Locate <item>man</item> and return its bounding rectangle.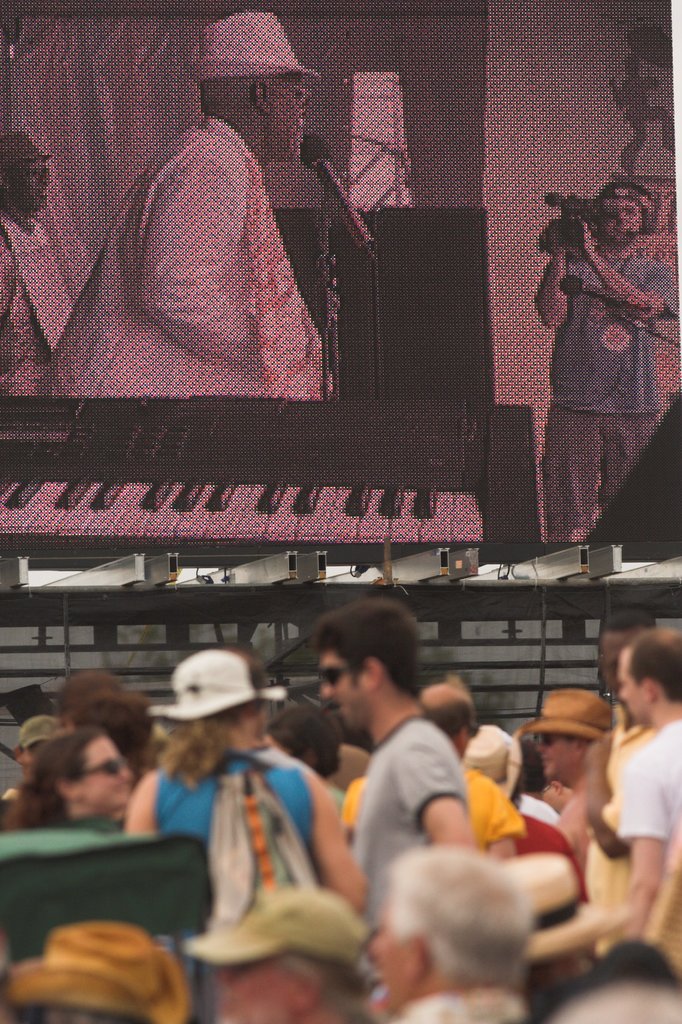
[x1=366, y1=847, x2=526, y2=1023].
